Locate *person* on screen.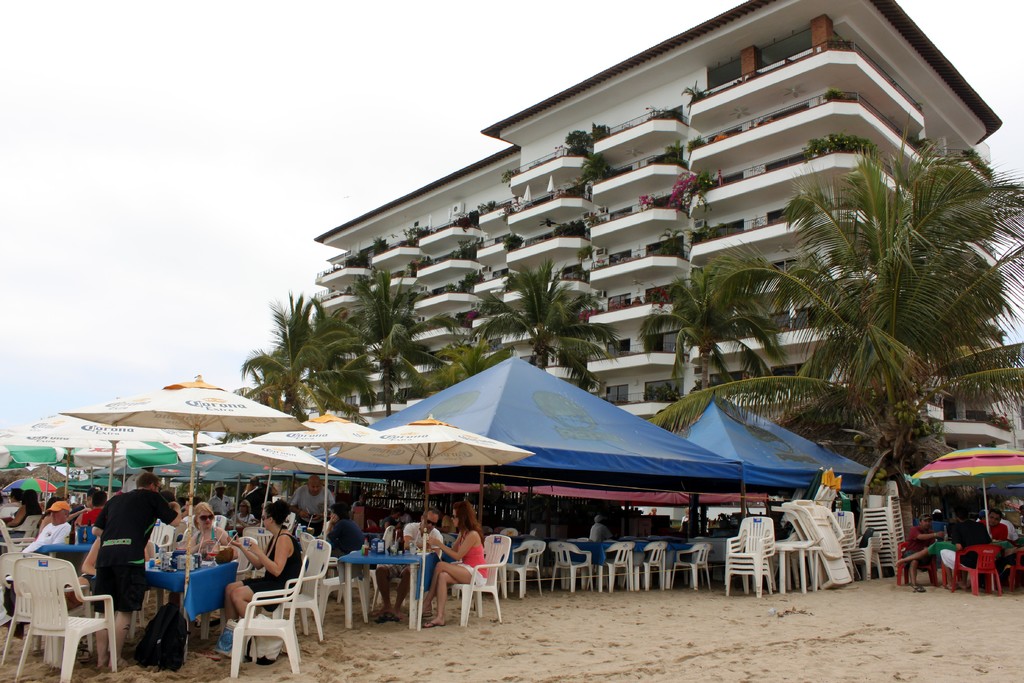
On screen at left=206, top=479, right=231, bottom=516.
